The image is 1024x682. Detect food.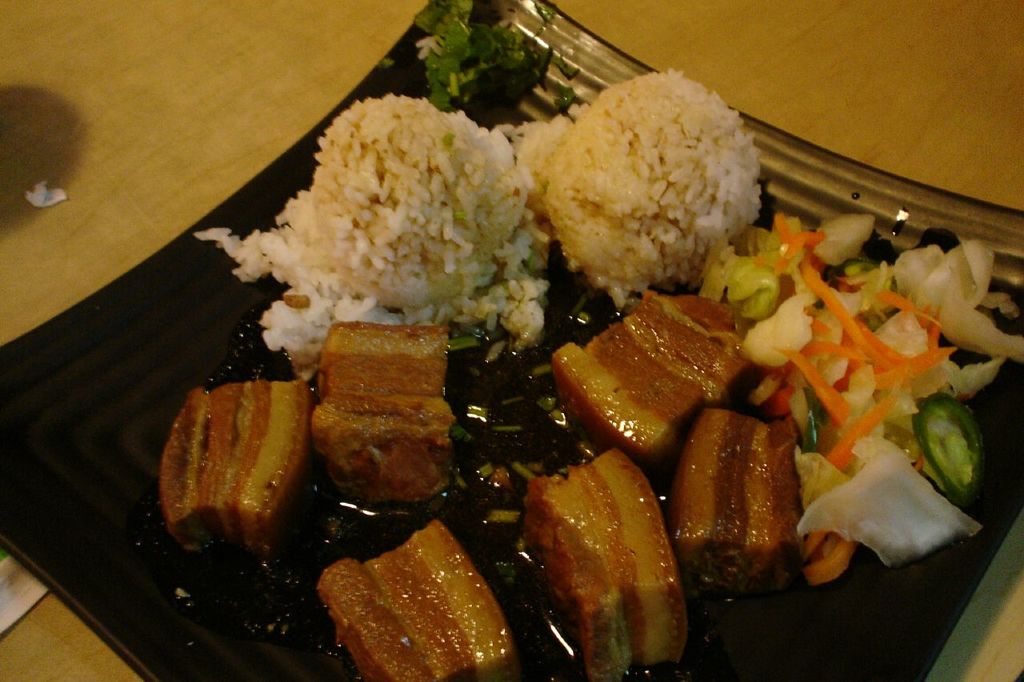
Detection: (x1=532, y1=66, x2=762, y2=300).
